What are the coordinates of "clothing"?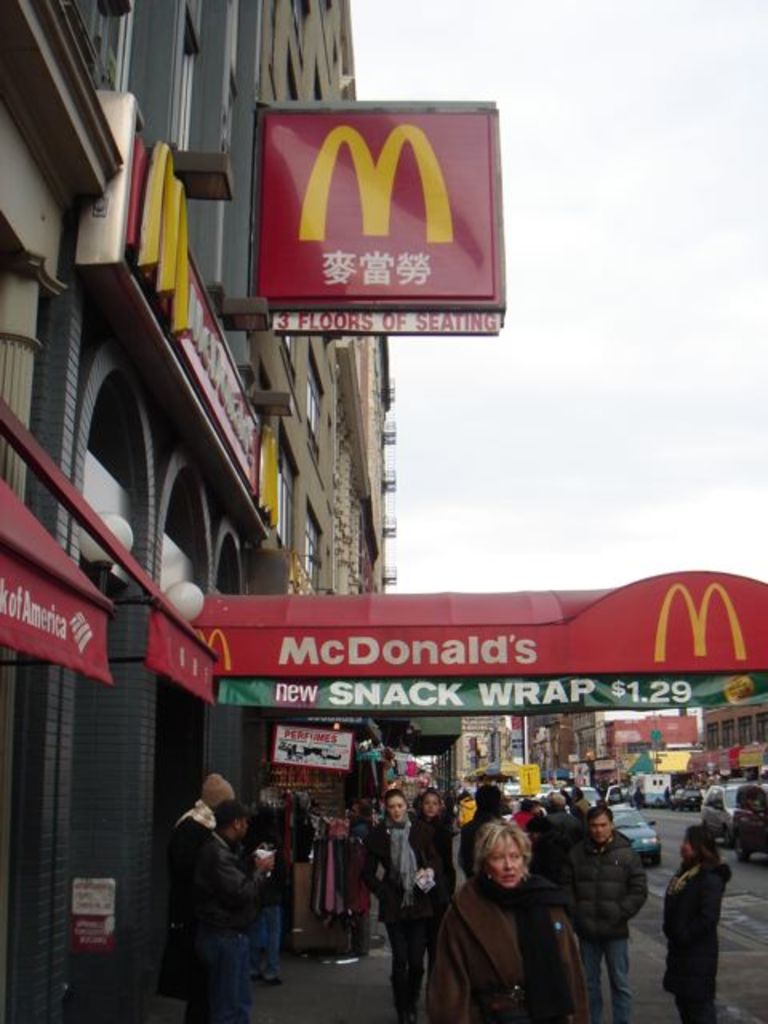
BBox(509, 805, 531, 829).
